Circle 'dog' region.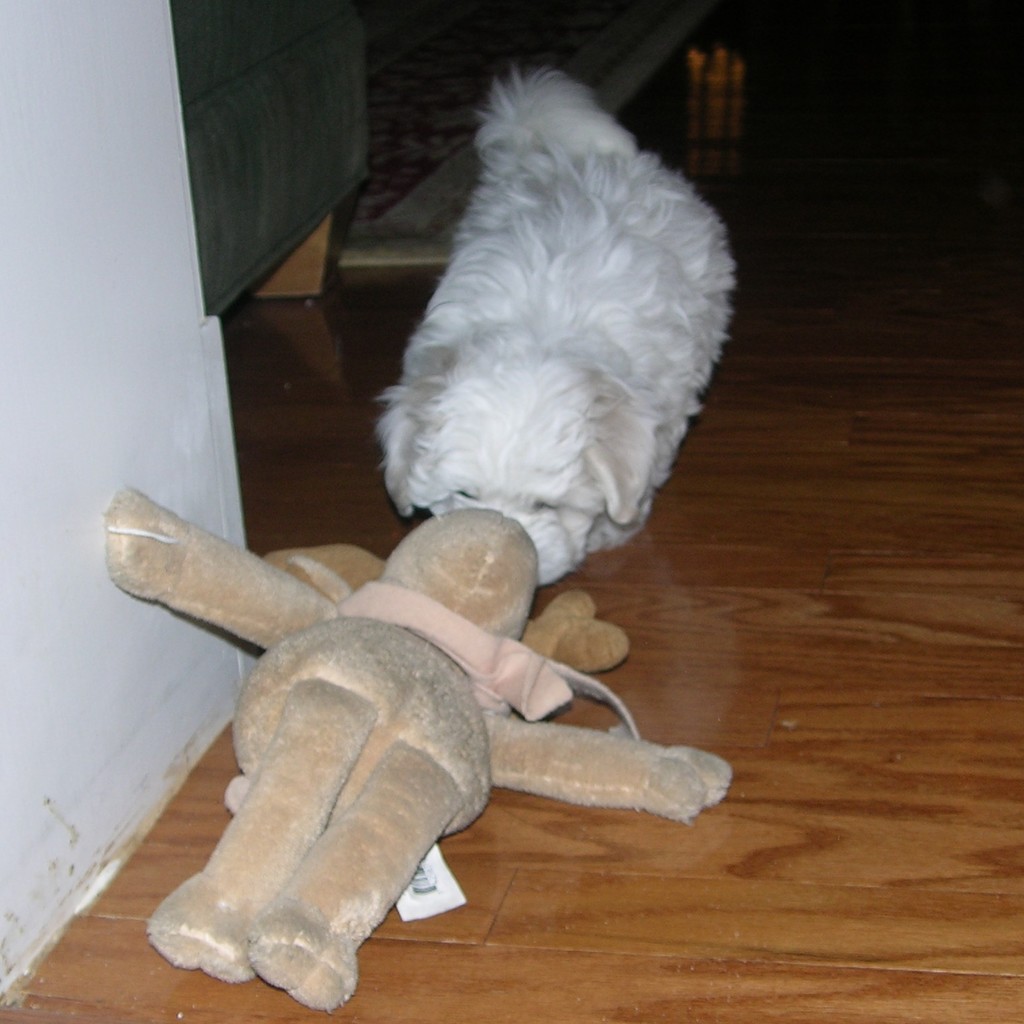
Region: (x1=369, y1=63, x2=739, y2=589).
